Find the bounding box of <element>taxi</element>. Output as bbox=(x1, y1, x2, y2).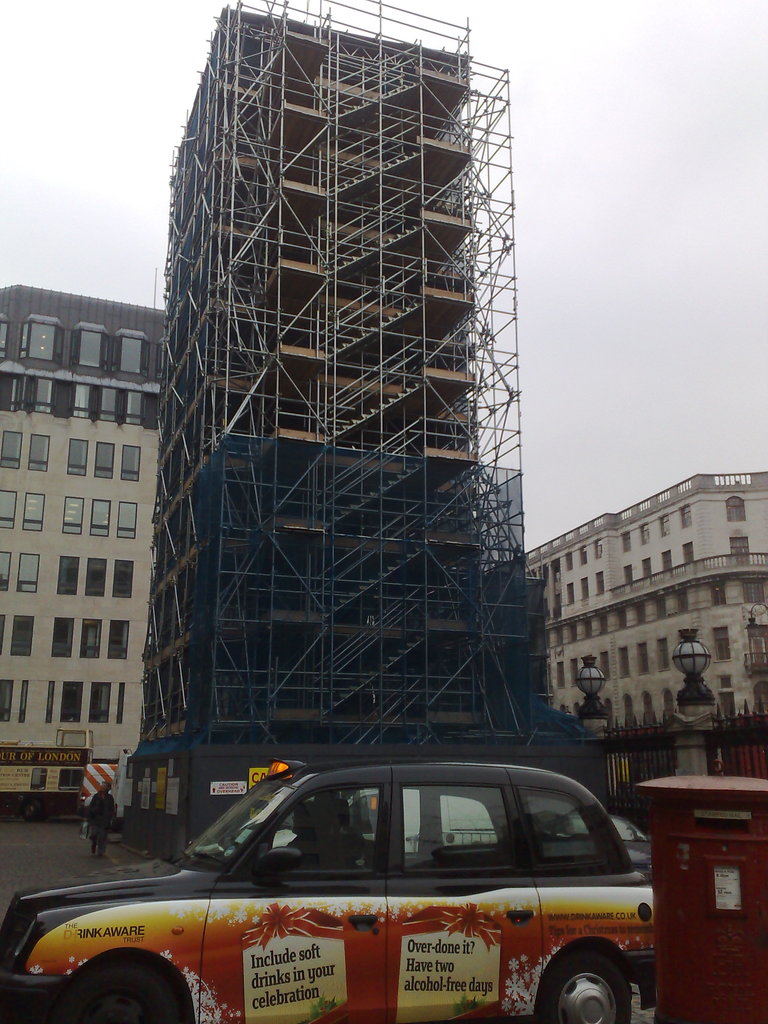
bbox=(13, 744, 685, 1023).
